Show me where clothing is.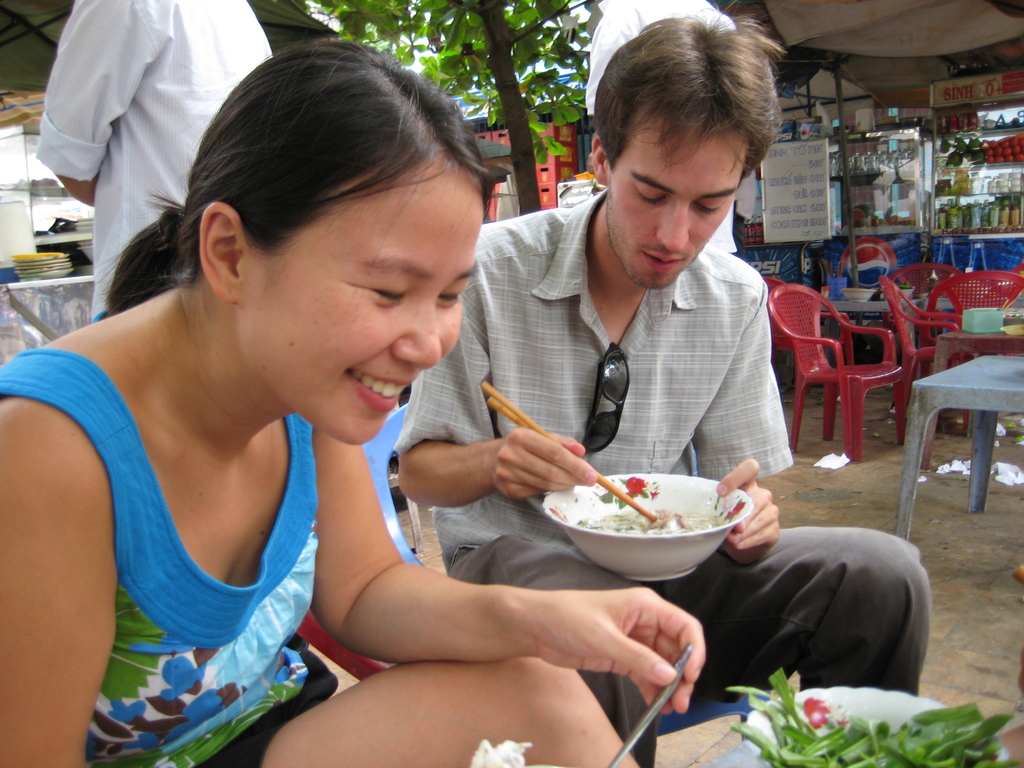
clothing is at [left=36, top=0, right=274, bottom=318].
